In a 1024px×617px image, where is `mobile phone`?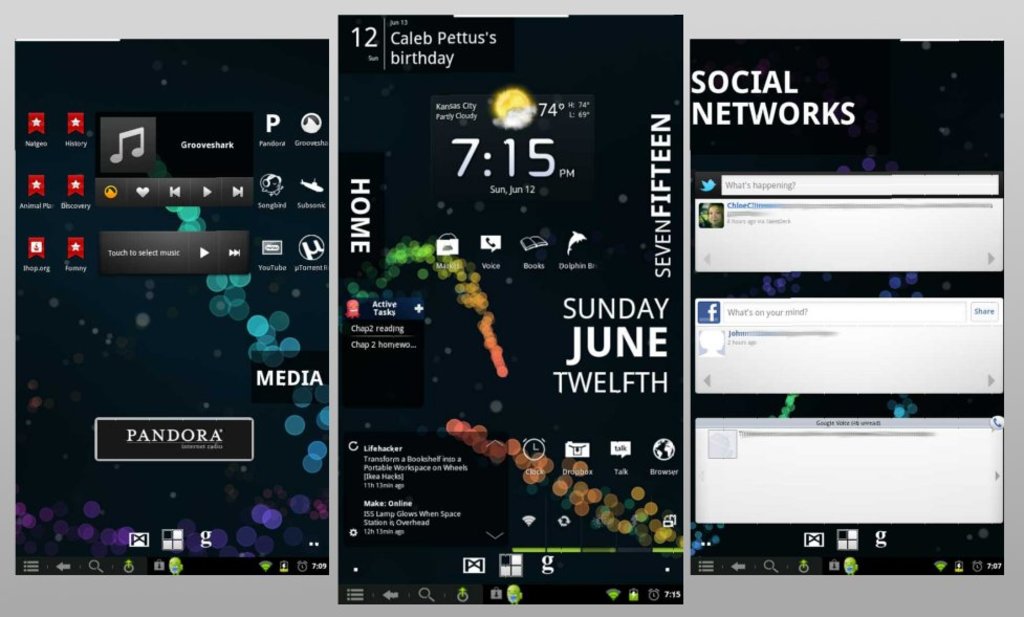
8, 41, 344, 561.
